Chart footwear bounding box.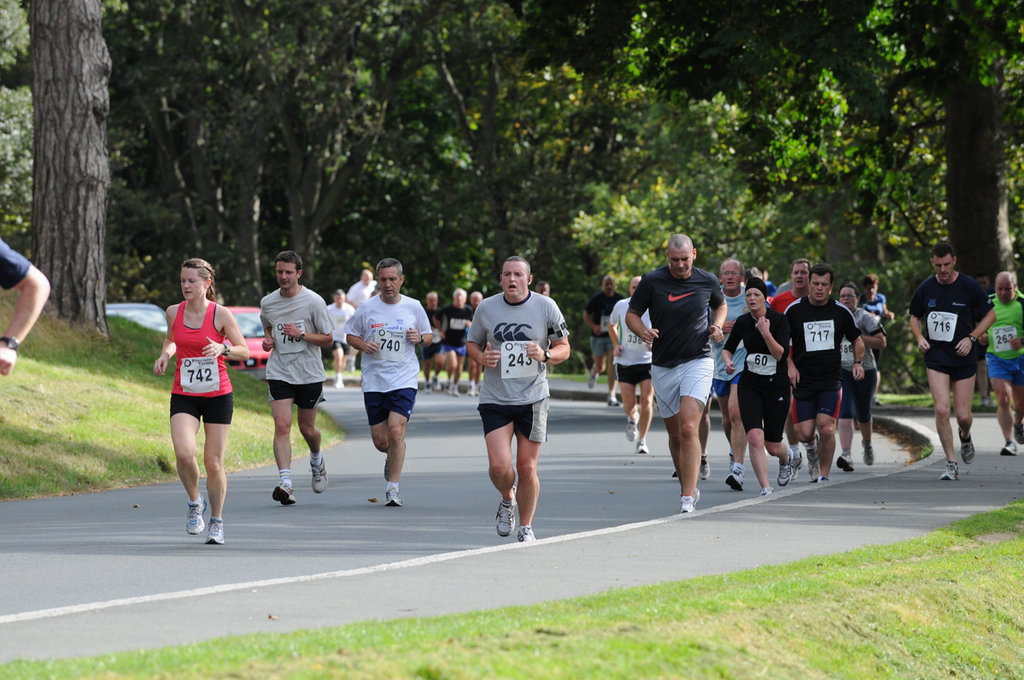
Charted: <region>944, 459, 957, 482</region>.
